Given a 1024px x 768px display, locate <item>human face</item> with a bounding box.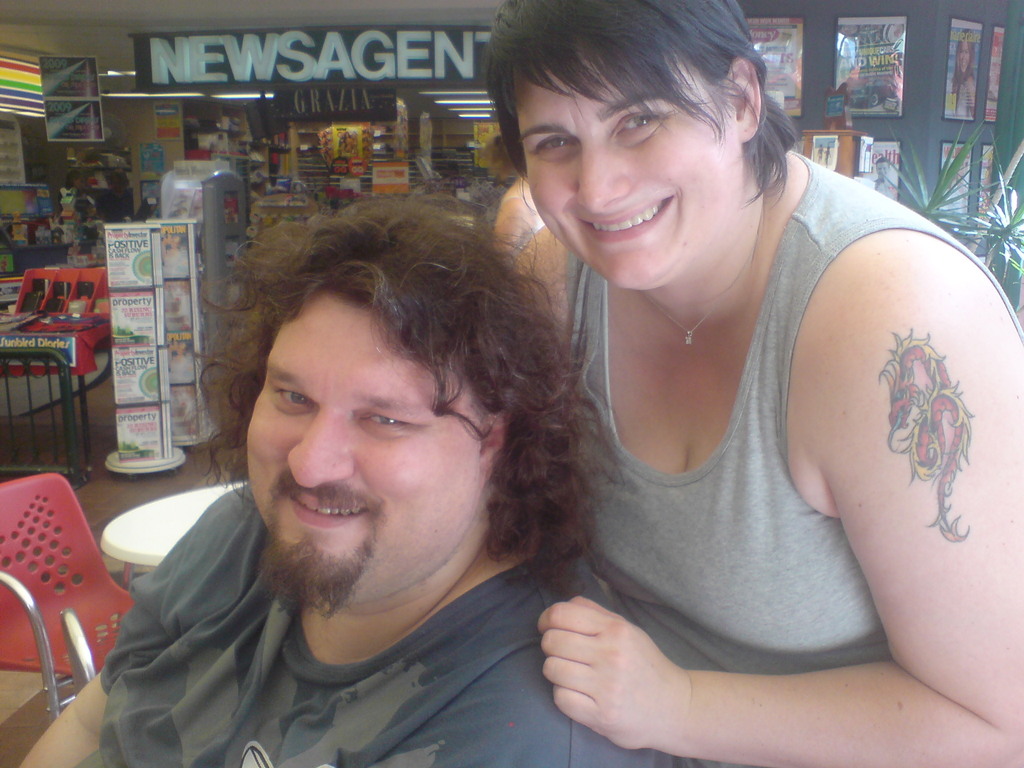
Located: [left=511, top=66, right=735, bottom=287].
